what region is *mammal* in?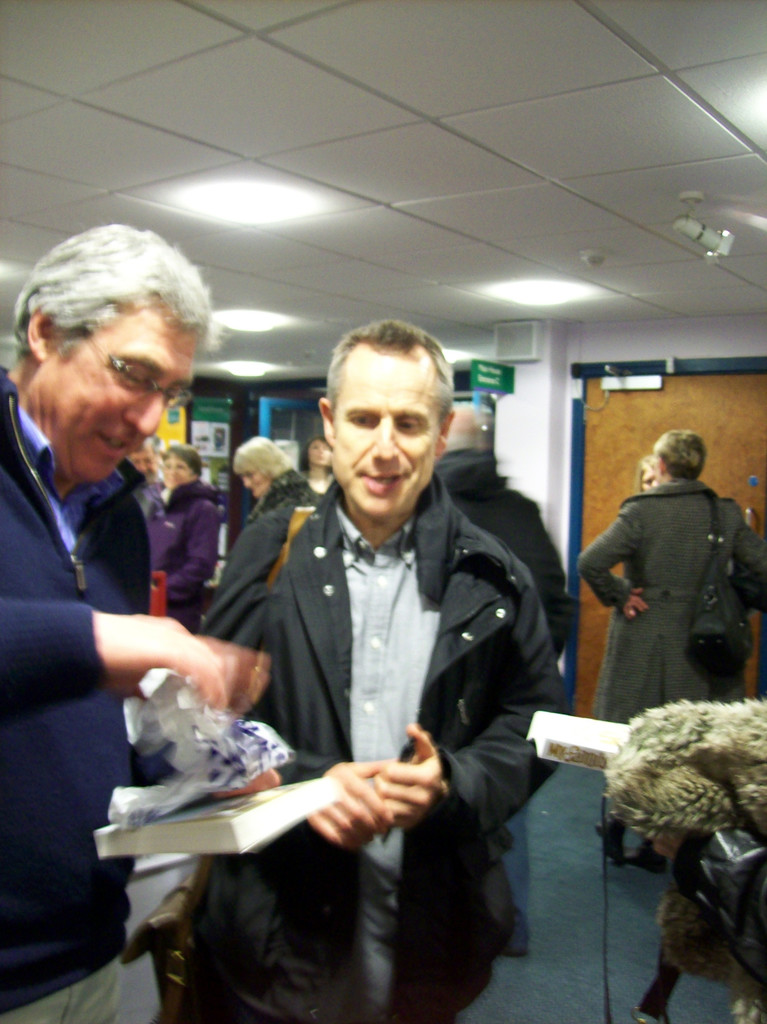
locate(184, 317, 565, 1023).
